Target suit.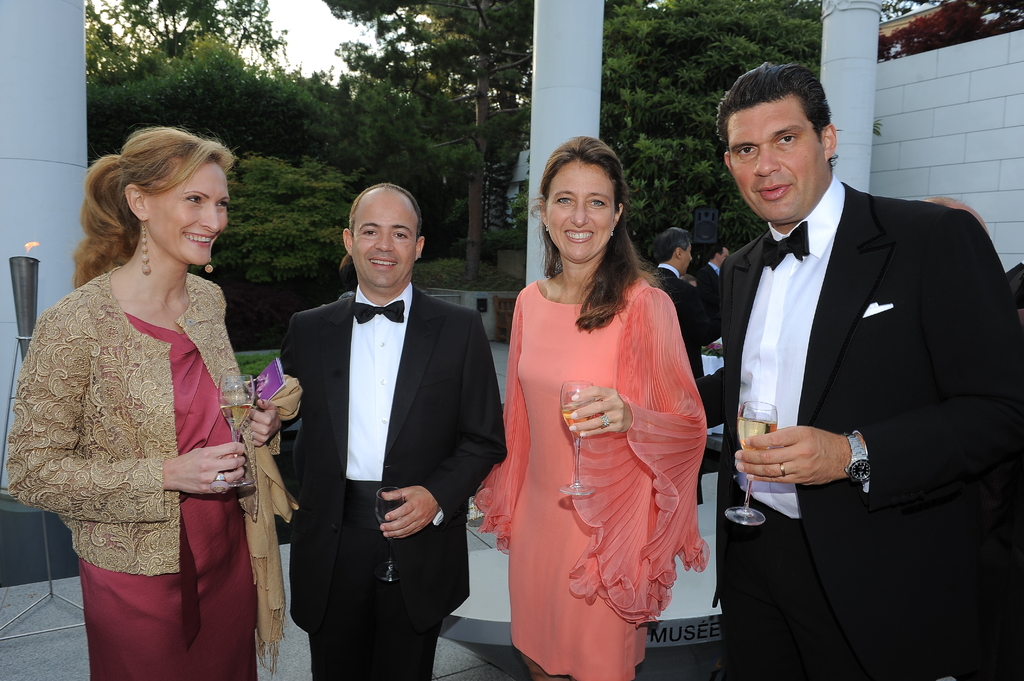
Target region: x1=273 y1=282 x2=506 y2=680.
